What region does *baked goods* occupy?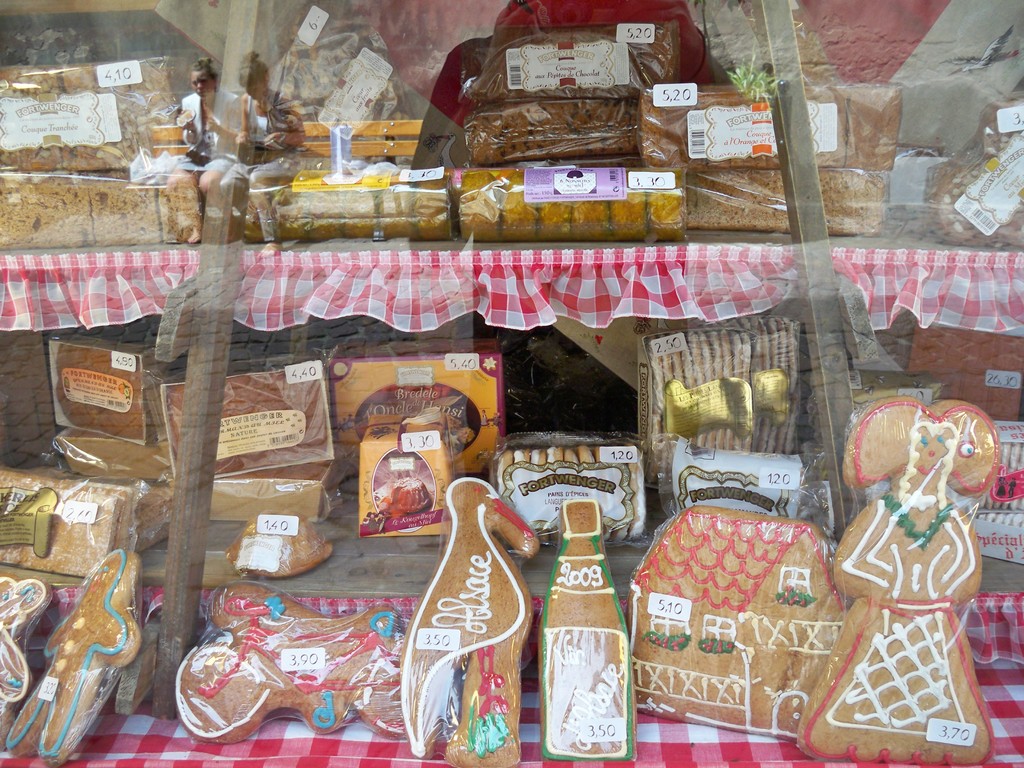
region(69, 426, 176, 486).
